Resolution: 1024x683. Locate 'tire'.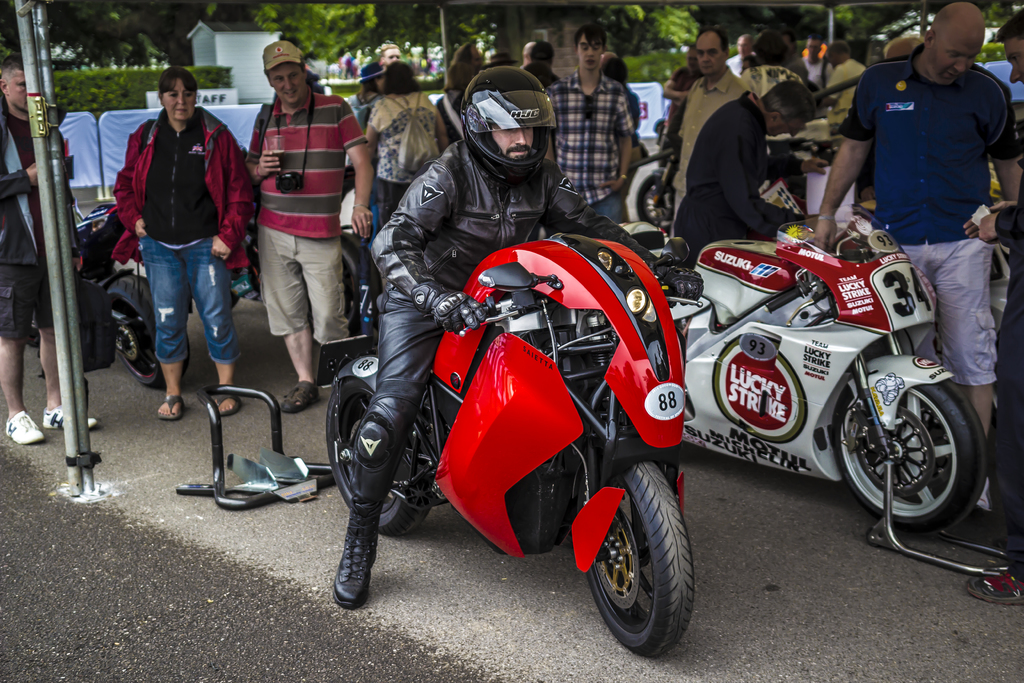
pyautogui.locateOnScreen(227, 268, 243, 309).
